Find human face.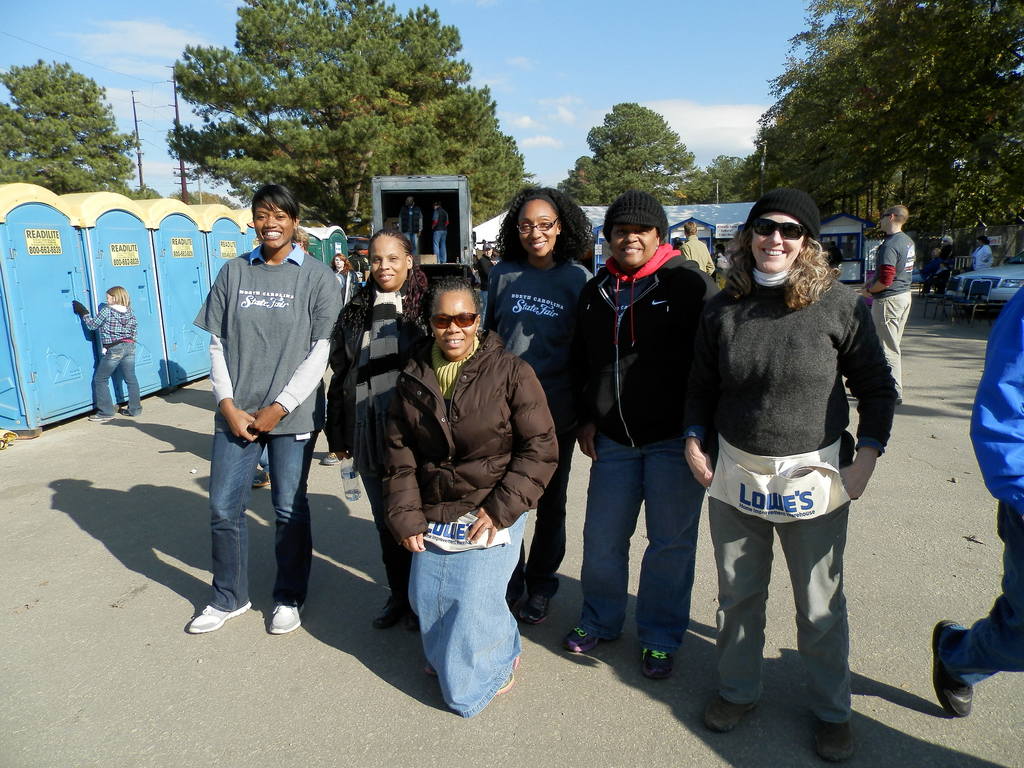
x1=750, y1=209, x2=806, y2=270.
